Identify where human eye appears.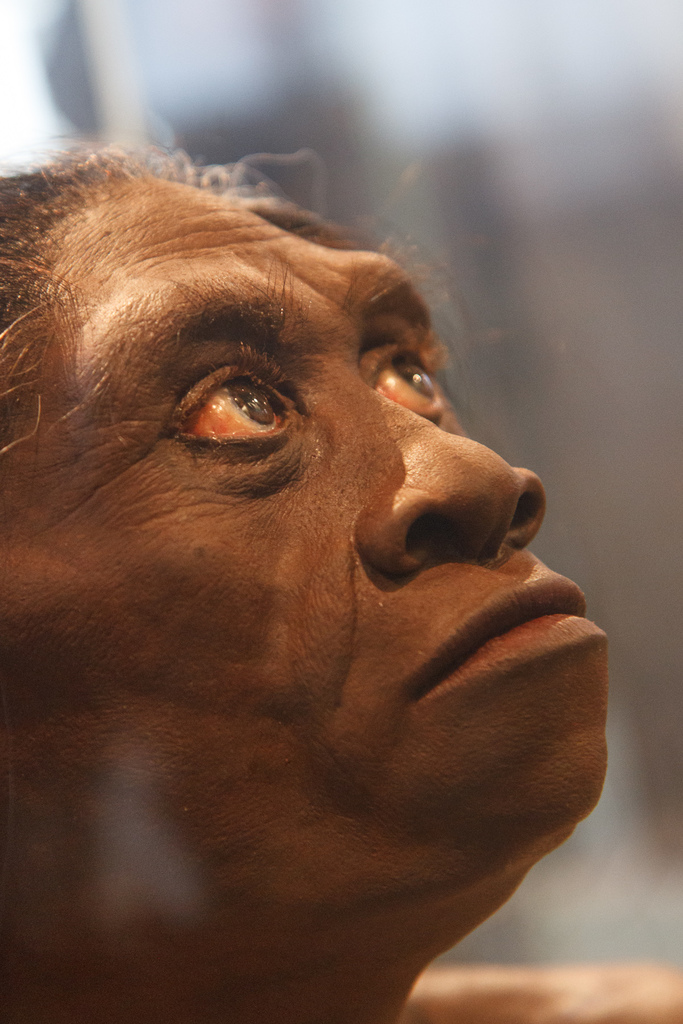
Appears at (154,337,299,468).
